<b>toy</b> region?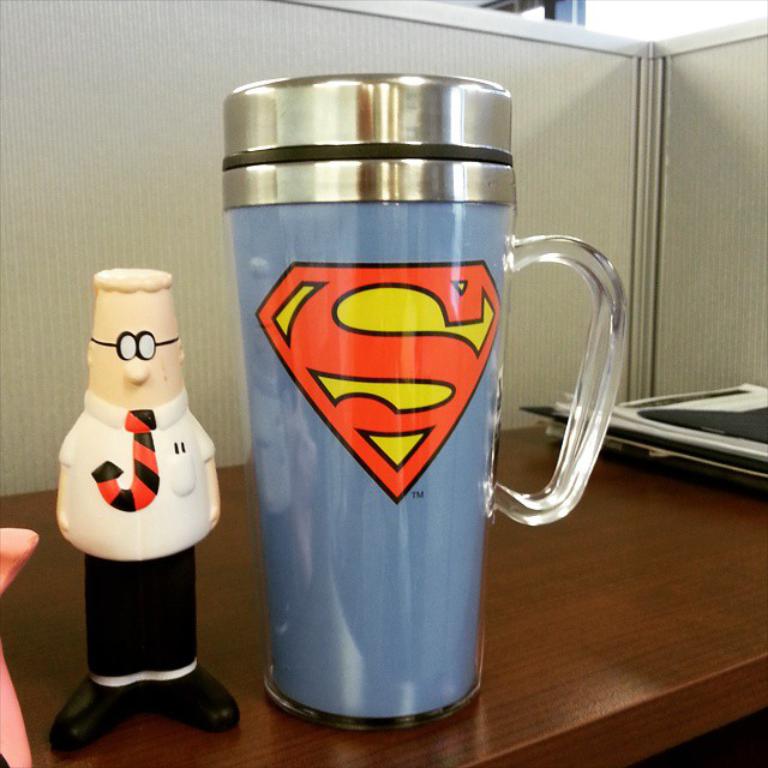
bbox=(49, 270, 242, 751)
